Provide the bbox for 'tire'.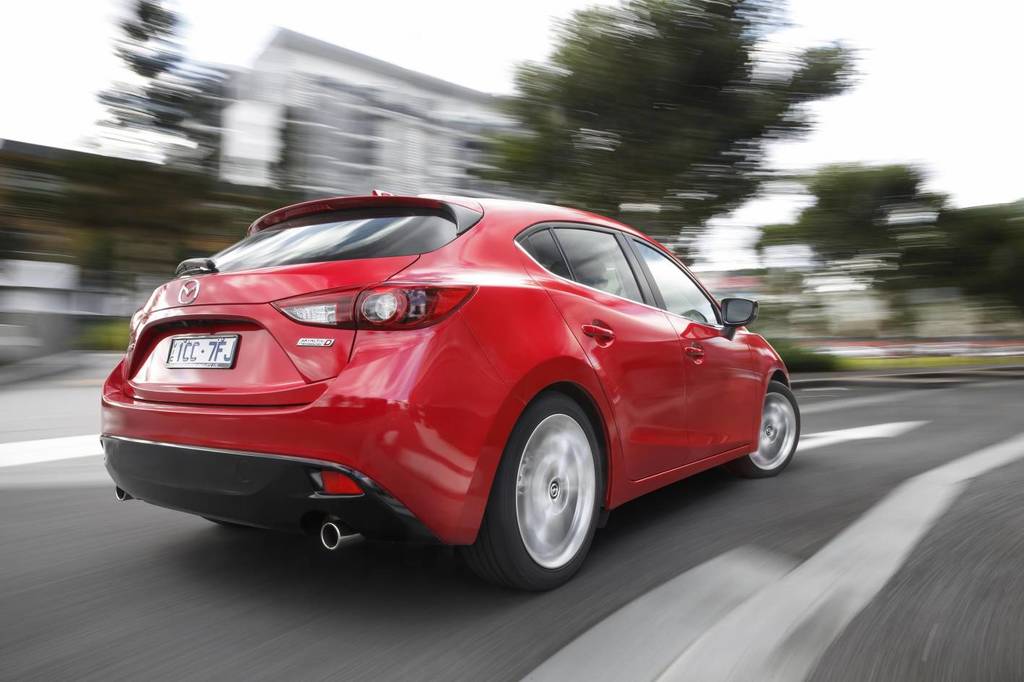
[left=741, top=378, right=804, bottom=472].
